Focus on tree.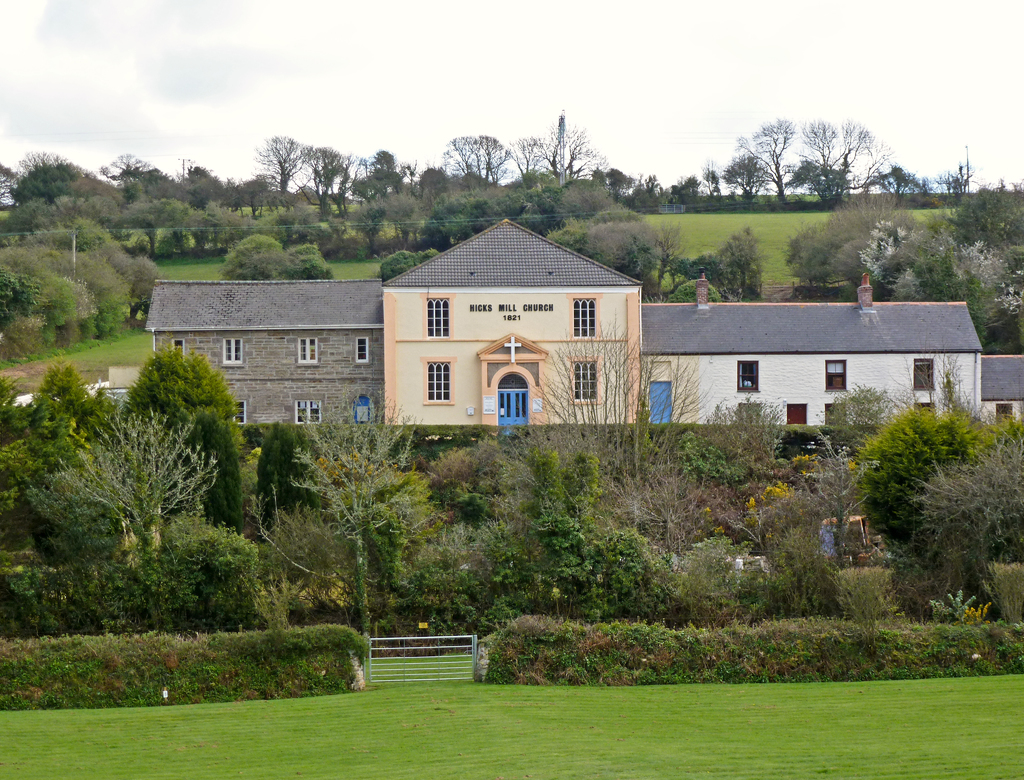
Focused at l=526, t=314, r=700, b=481.
